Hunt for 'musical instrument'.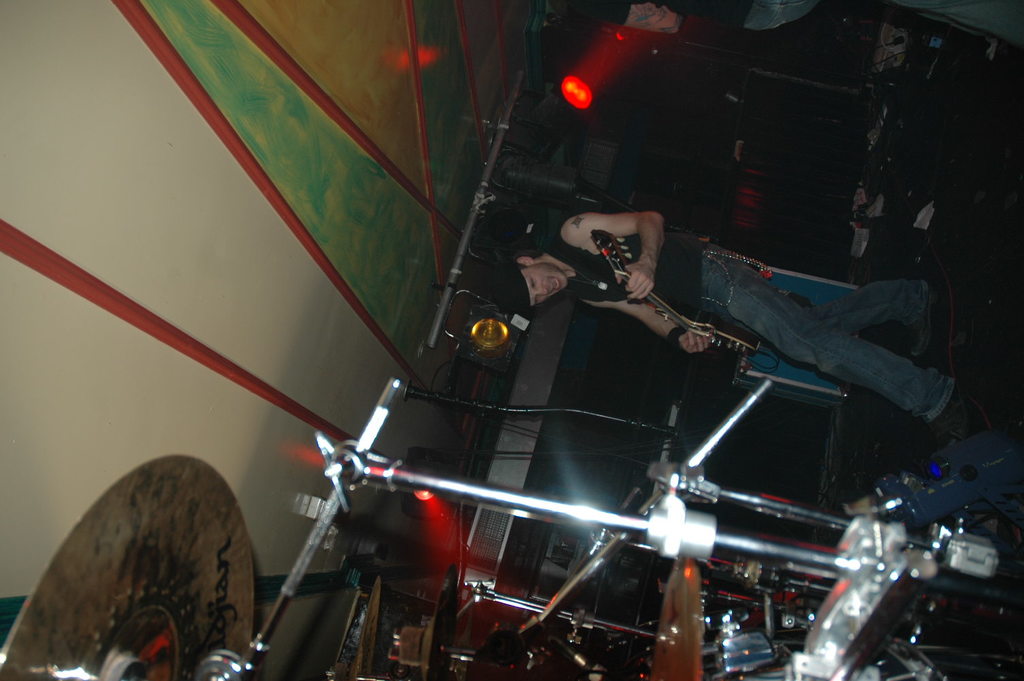
Hunted down at locate(585, 222, 765, 373).
